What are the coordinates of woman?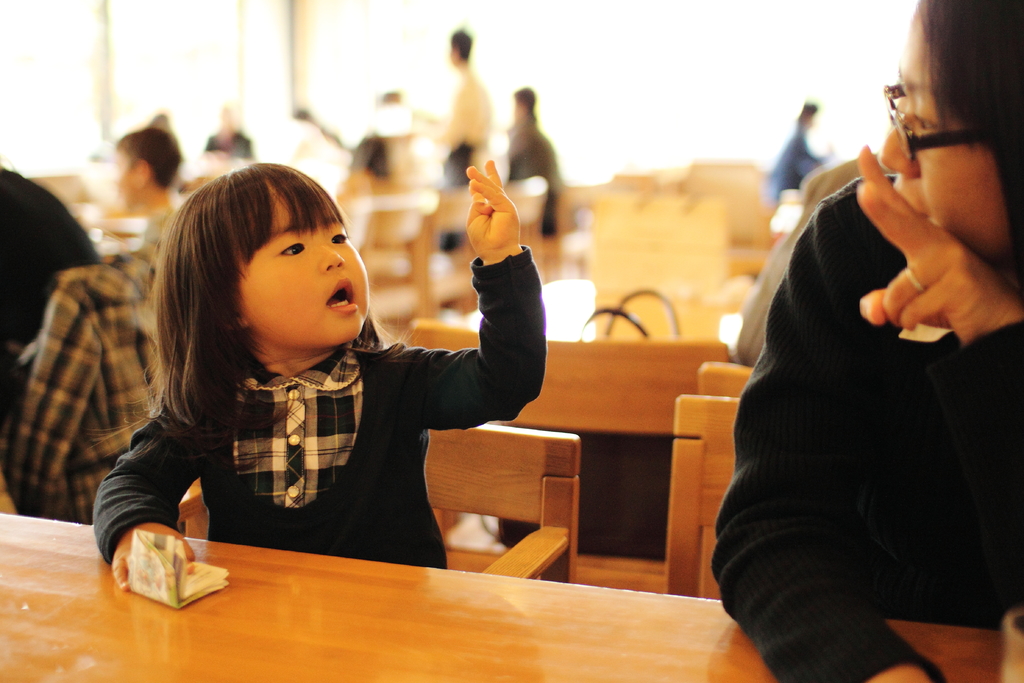
689,27,1004,682.
